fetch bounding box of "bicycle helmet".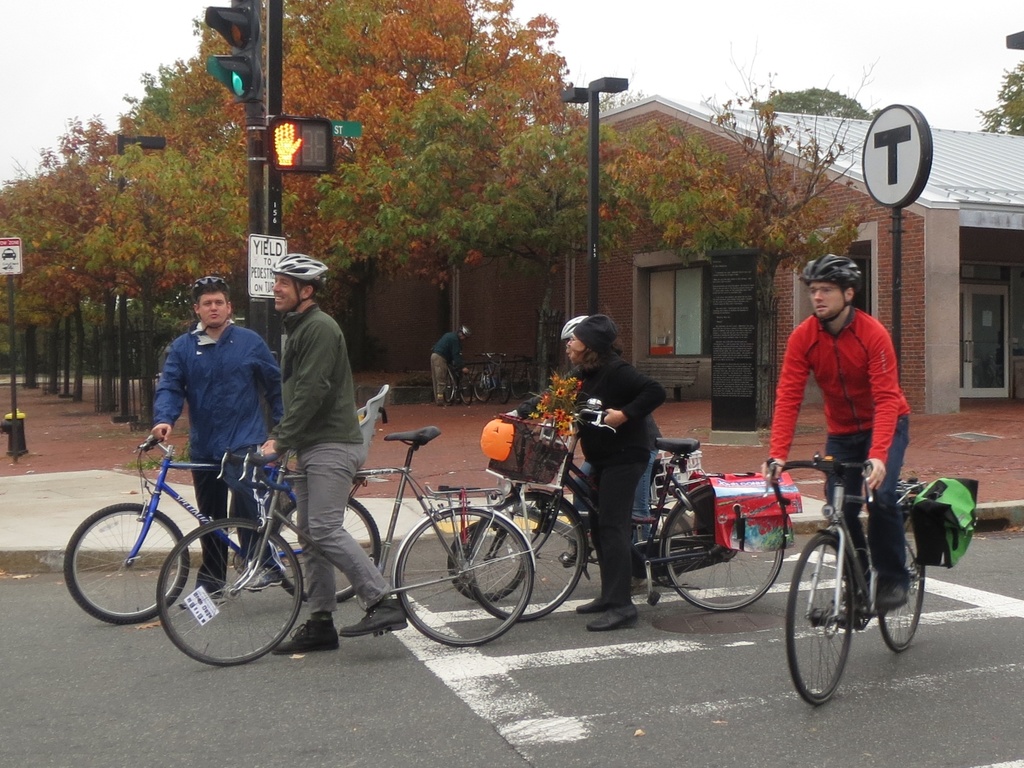
Bbox: pyautogui.locateOnScreen(190, 277, 230, 327).
